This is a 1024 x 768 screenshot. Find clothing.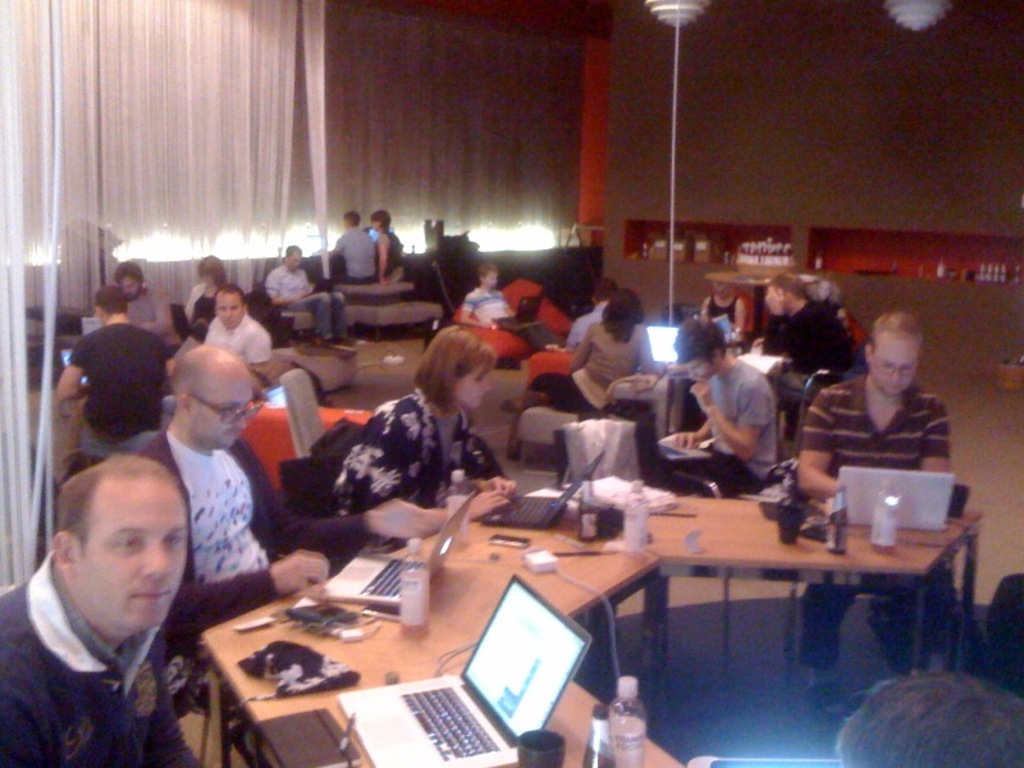
Bounding box: x1=529 y1=317 x2=672 y2=422.
